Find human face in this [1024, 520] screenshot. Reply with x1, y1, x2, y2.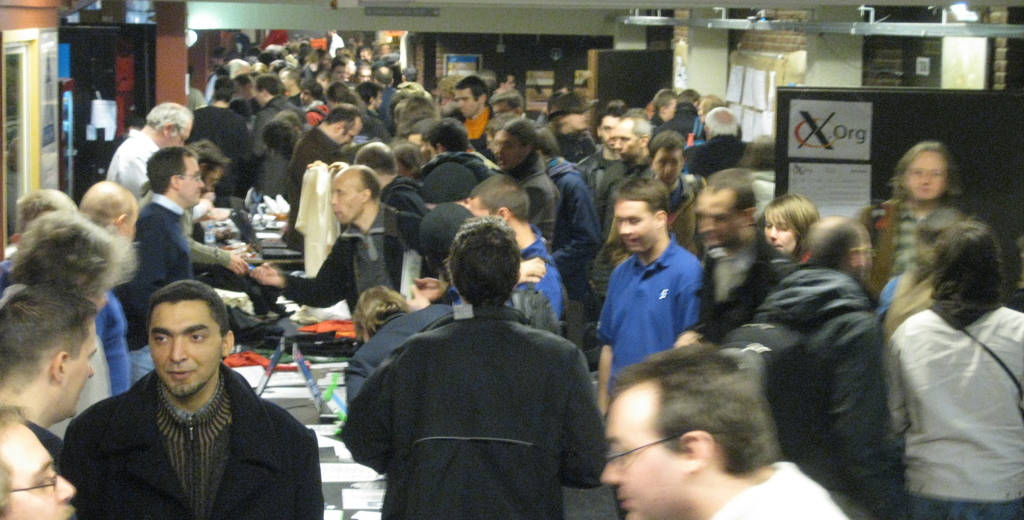
612, 118, 643, 158.
